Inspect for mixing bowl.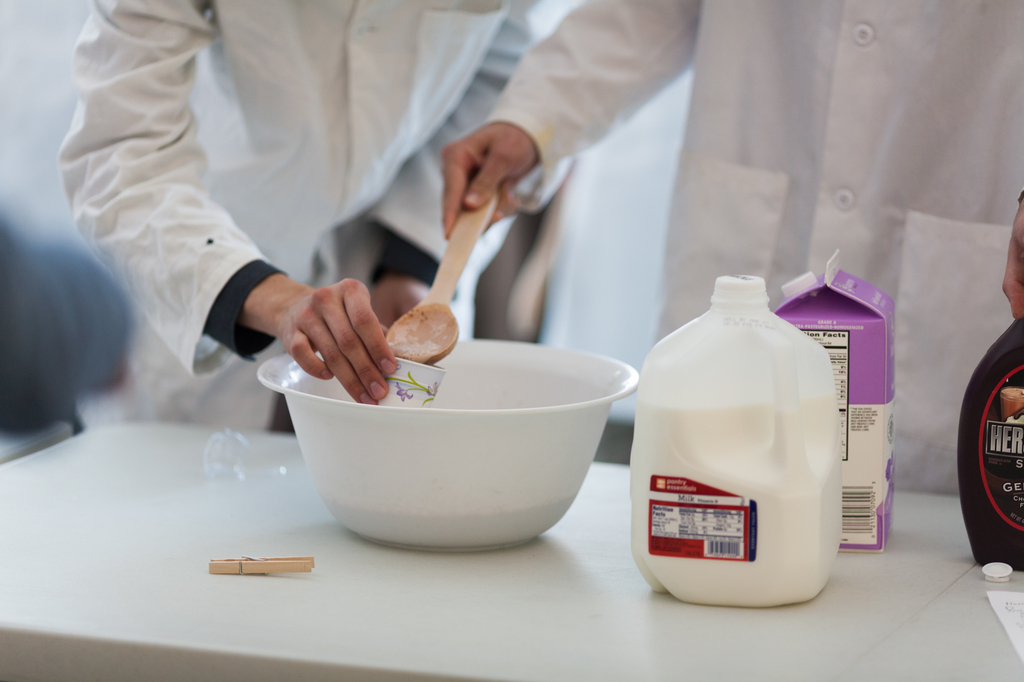
Inspection: 257, 338, 639, 551.
